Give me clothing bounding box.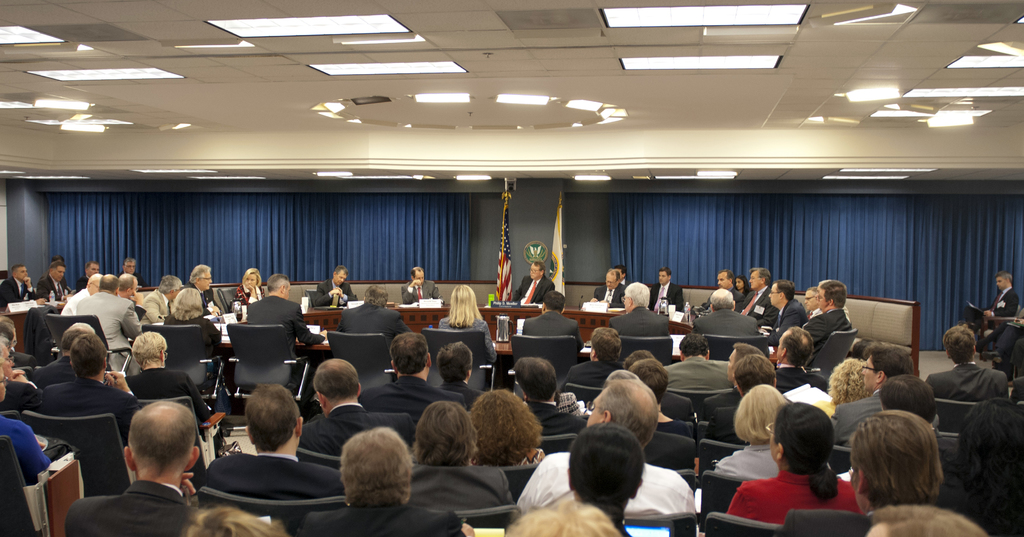
{"left": 611, "top": 301, "right": 671, "bottom": 340}.
